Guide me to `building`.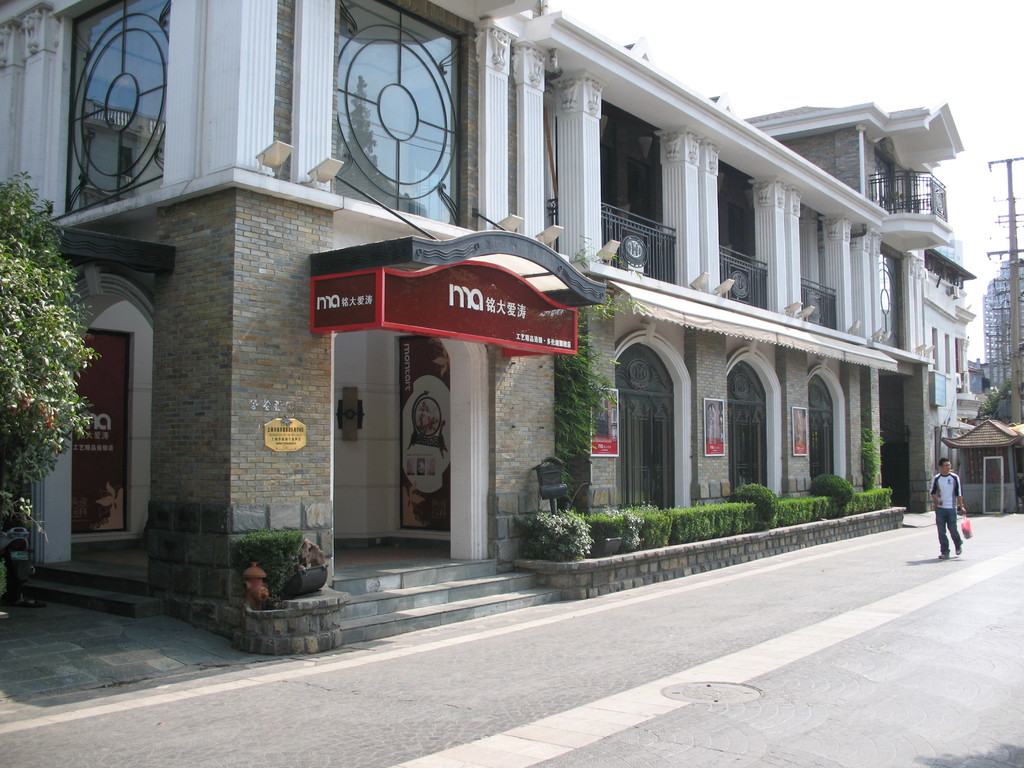
Guidance: Rect(0, 0, 995, 692).
